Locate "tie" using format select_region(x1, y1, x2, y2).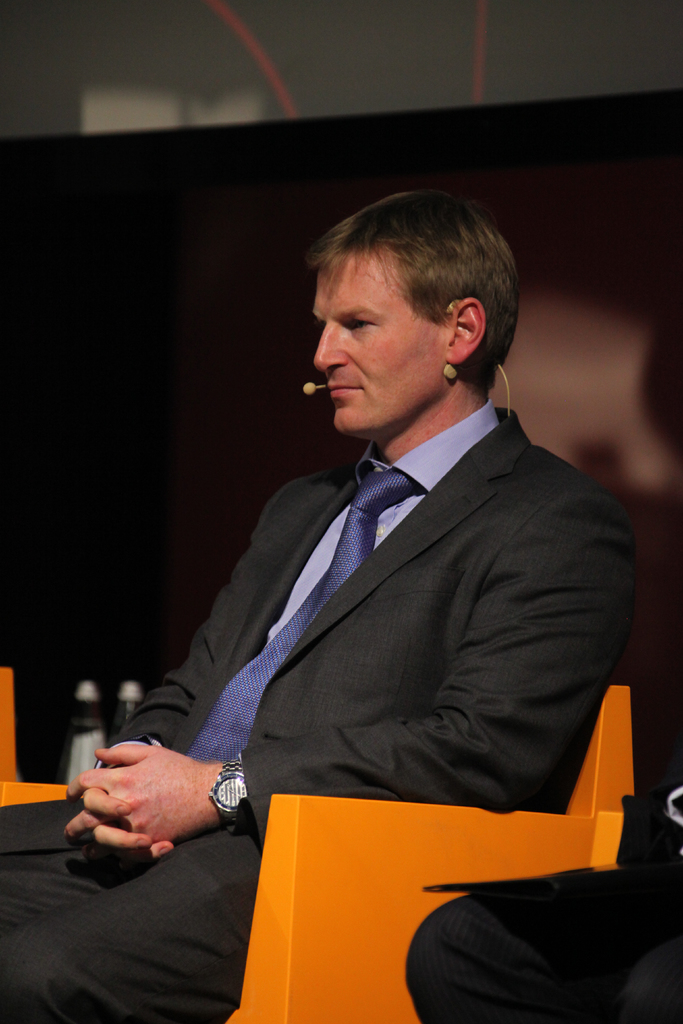
select_region(184, 459, 425, 765).
